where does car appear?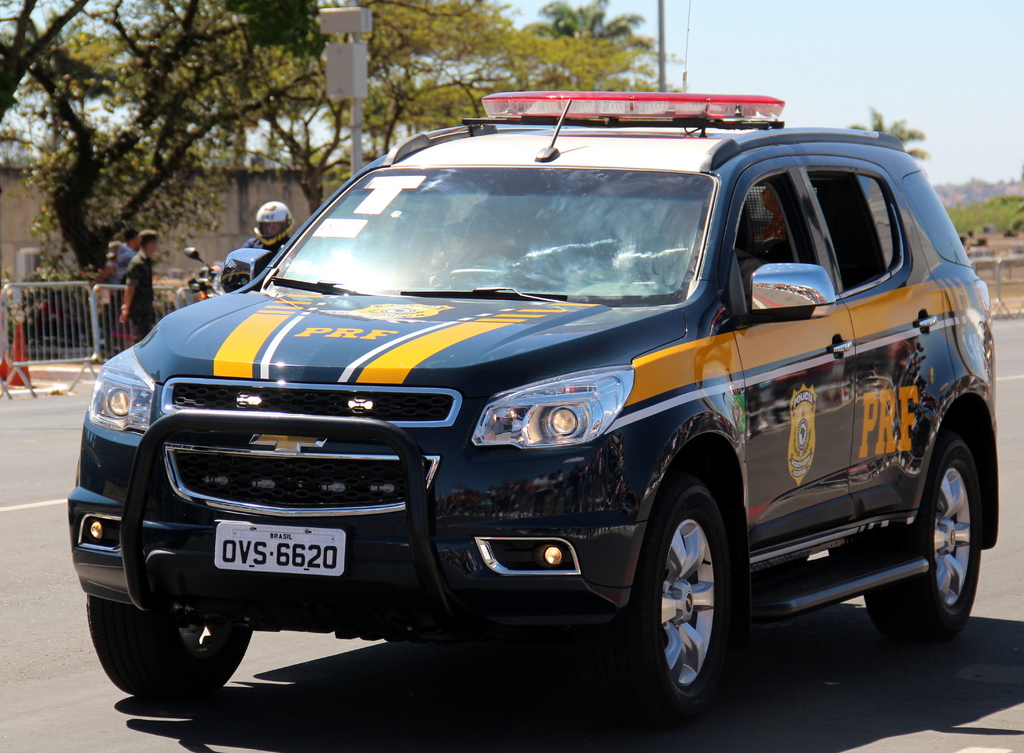
Appears at crop(61, 81, 1004, 741).
